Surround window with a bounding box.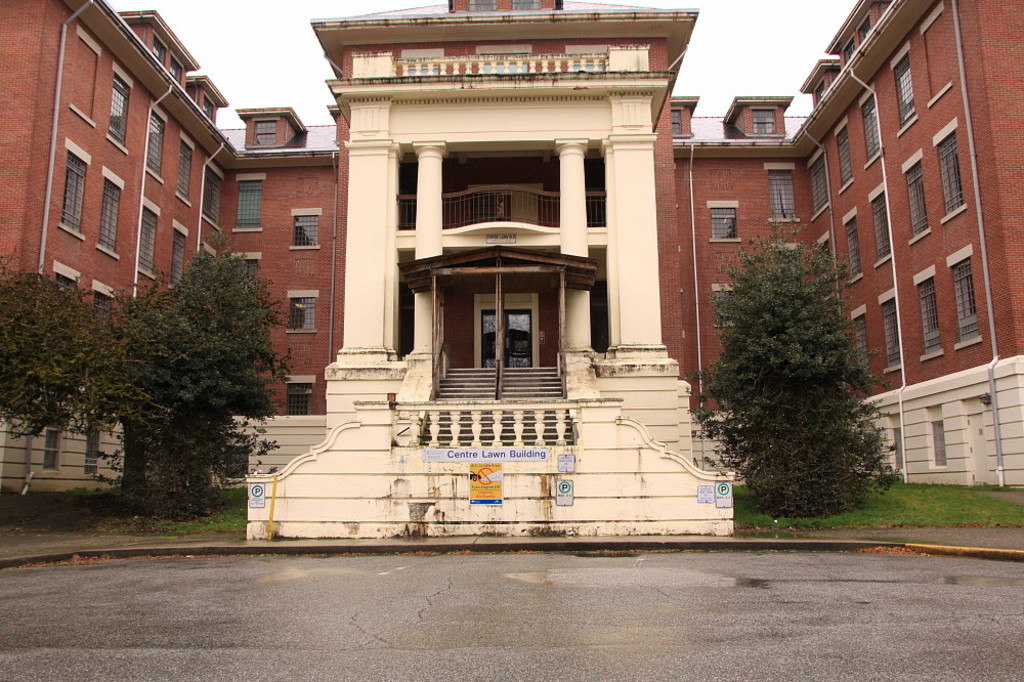
left=802, top=154, right=833, bottom=218.
